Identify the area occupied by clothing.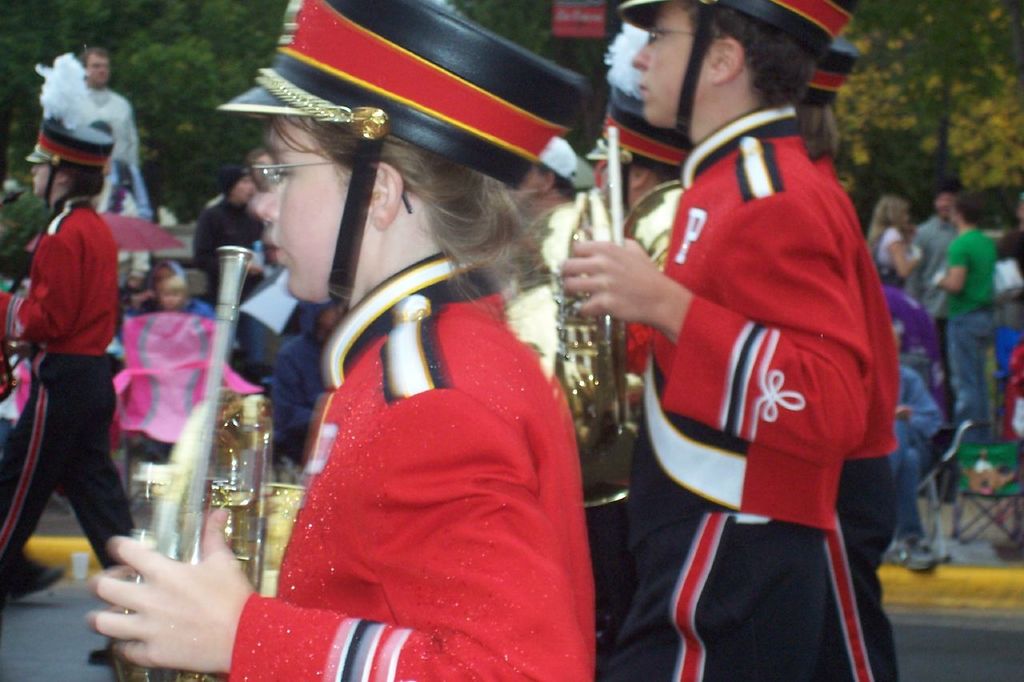
Area: bbox=[248, 262, 601, 661].
